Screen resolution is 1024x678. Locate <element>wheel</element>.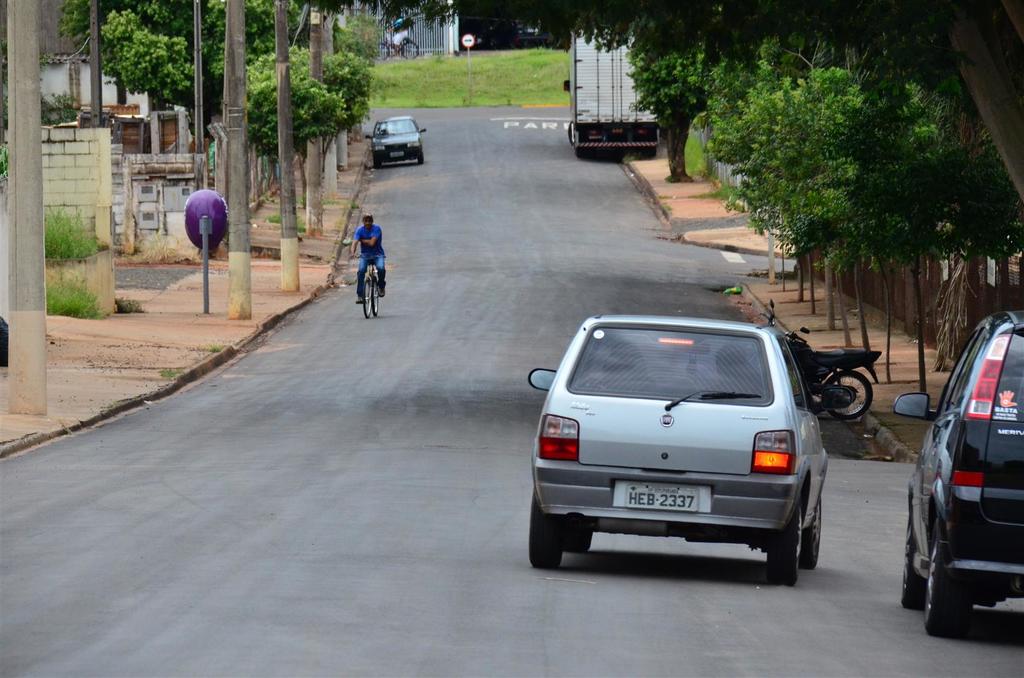
region(806, 495, 824, 572).
